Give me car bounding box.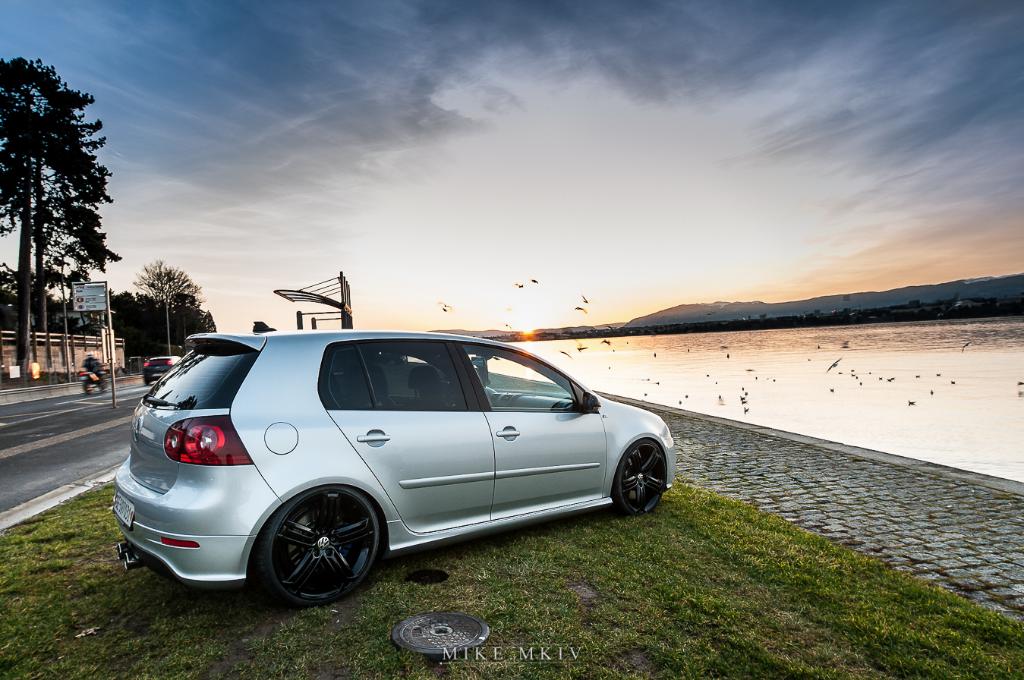
145:355:181:386.
